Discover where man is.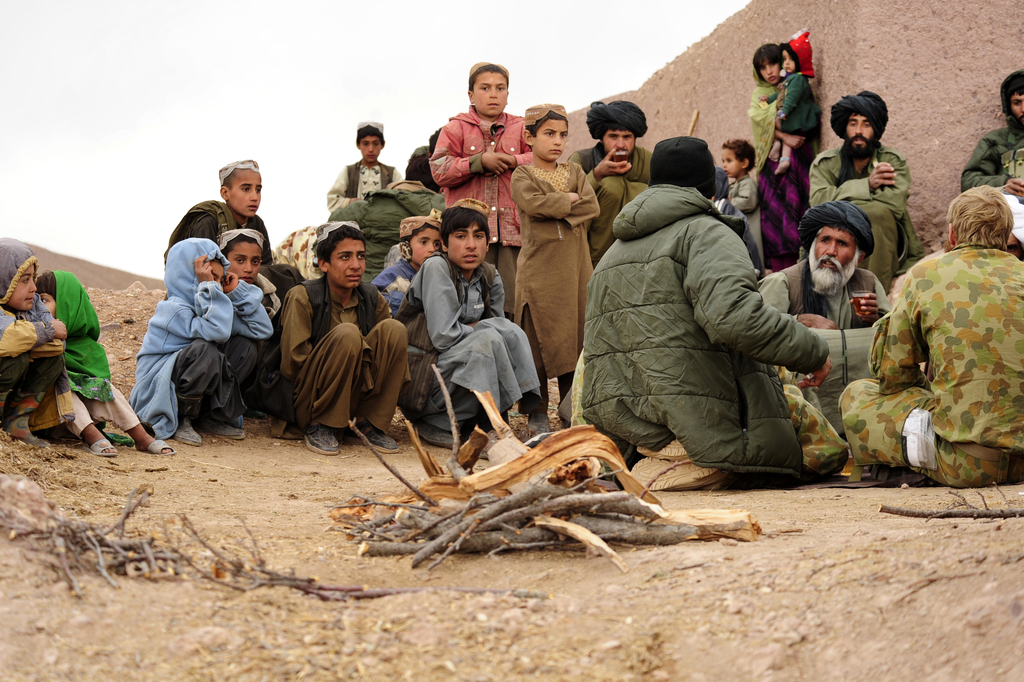
Discovered at (808, 92, 922, 286).
